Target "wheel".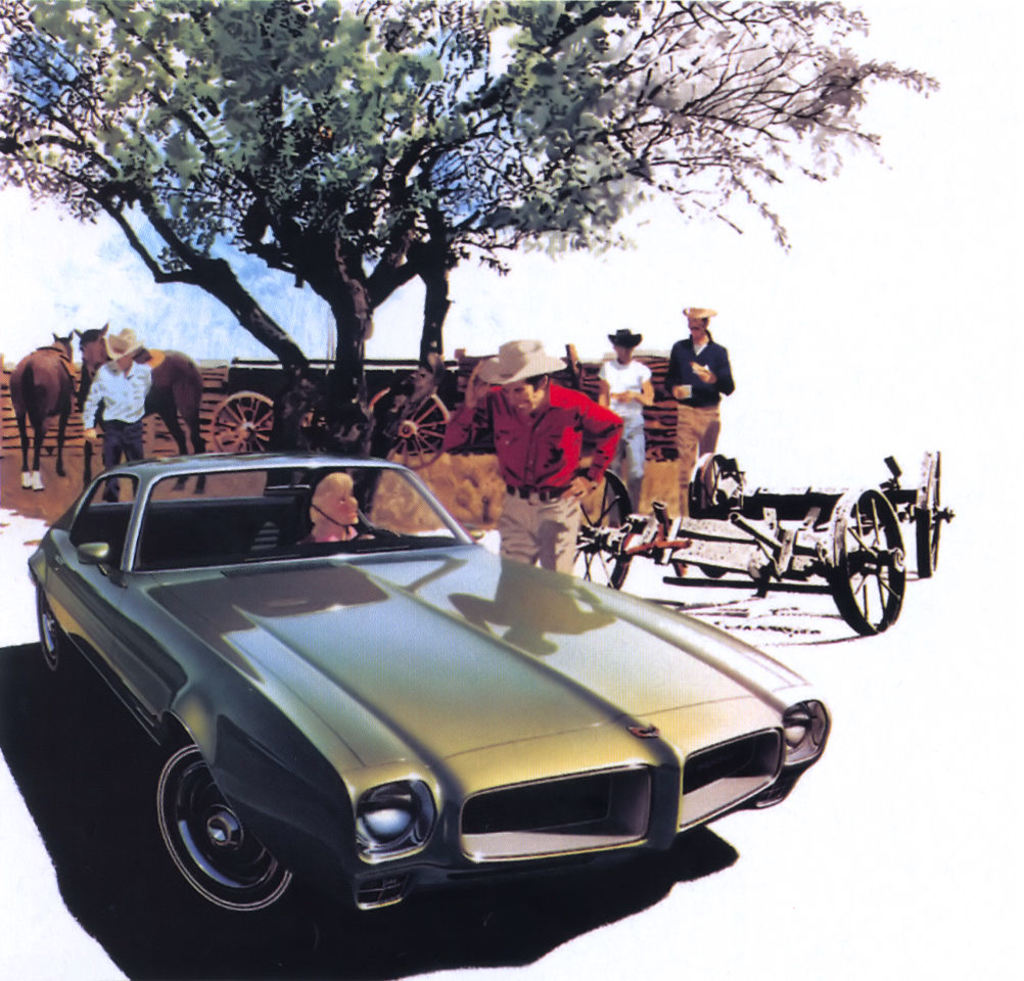
Target region: 688/453/724/579.
